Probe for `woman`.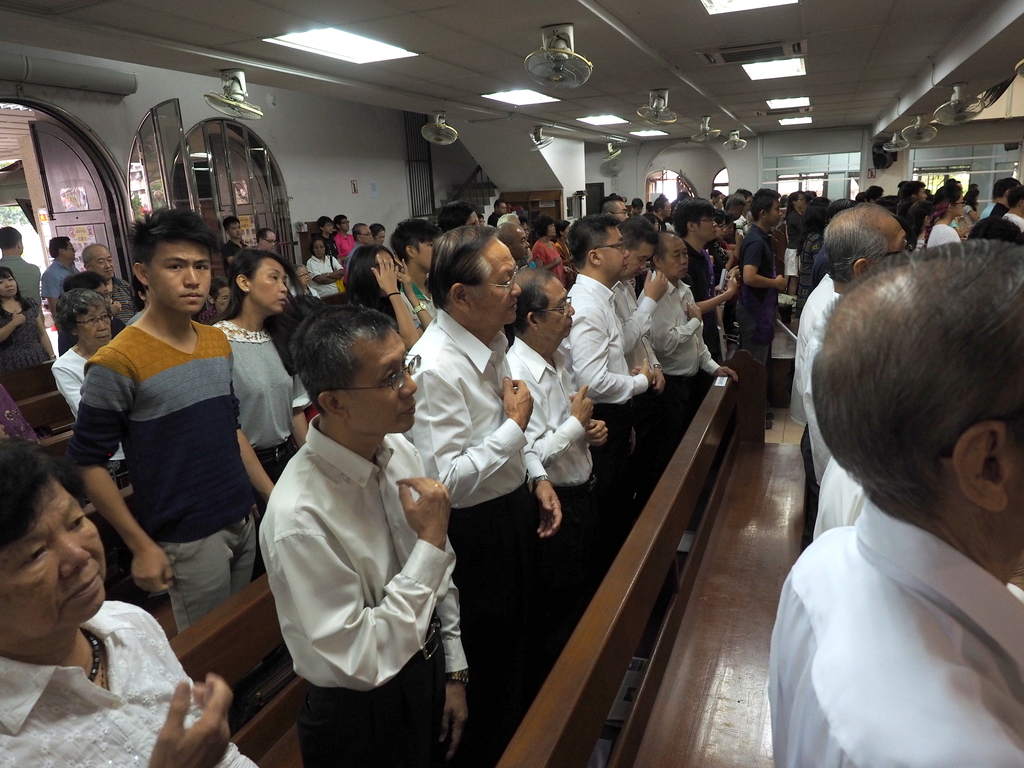
Probe result: {"x1": 338, "y1": 241, "x2": 432, "y2": 357}.
